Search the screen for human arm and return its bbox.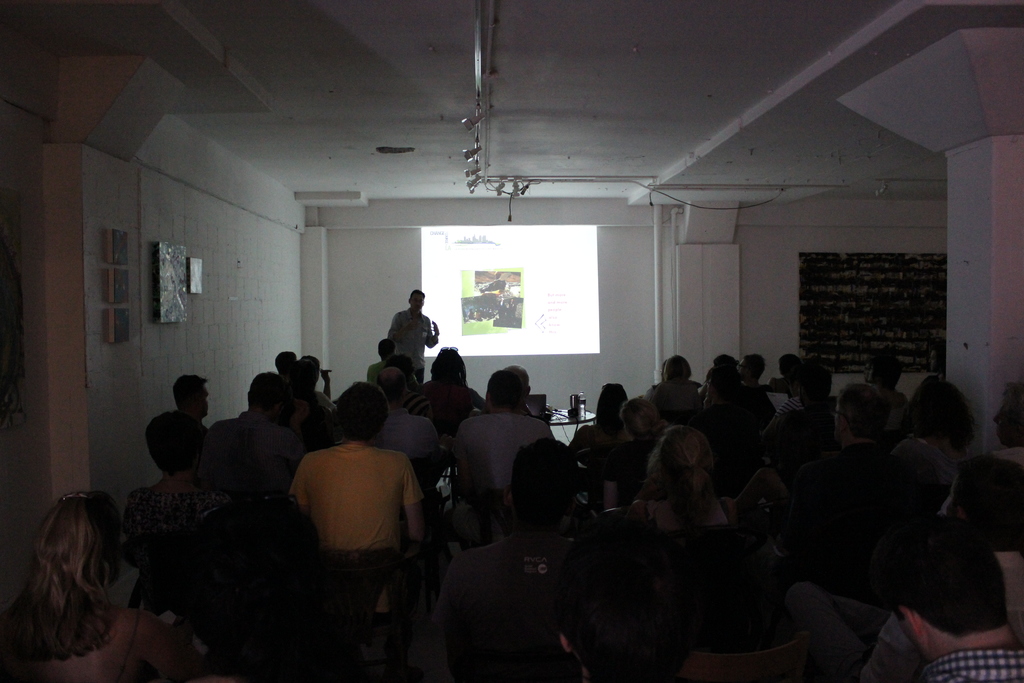
Found: <bbox>368, 360, 382, 388</bbox>.
